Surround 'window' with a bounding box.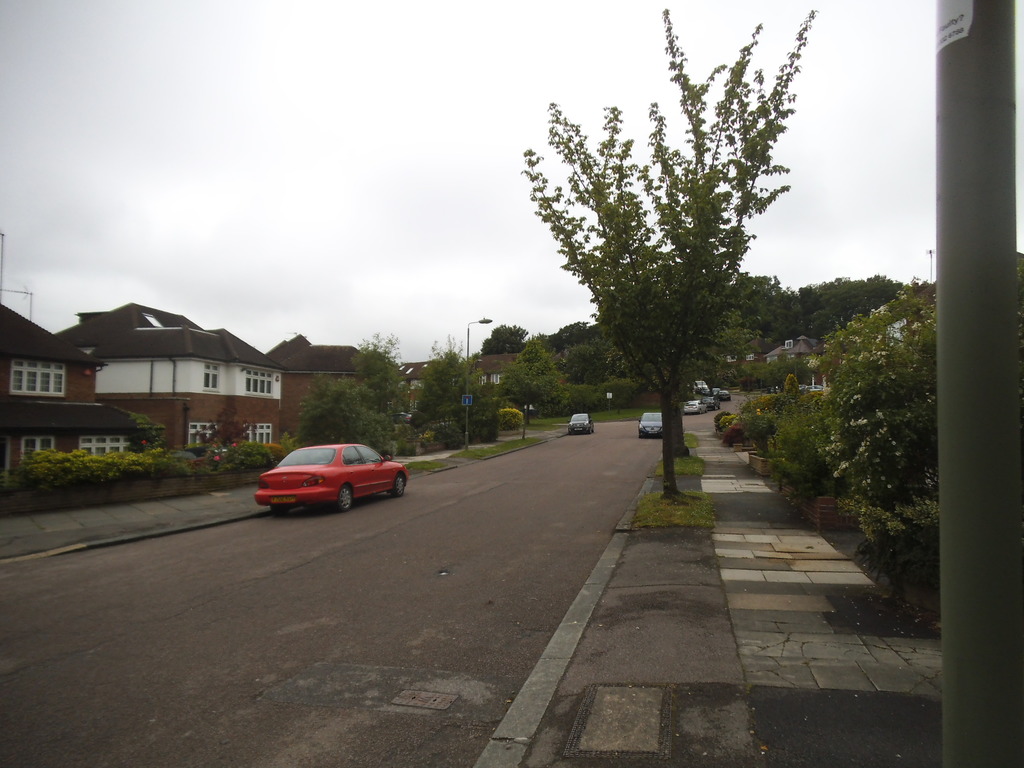
(left=243, top=366, right=276, bottom=397).
